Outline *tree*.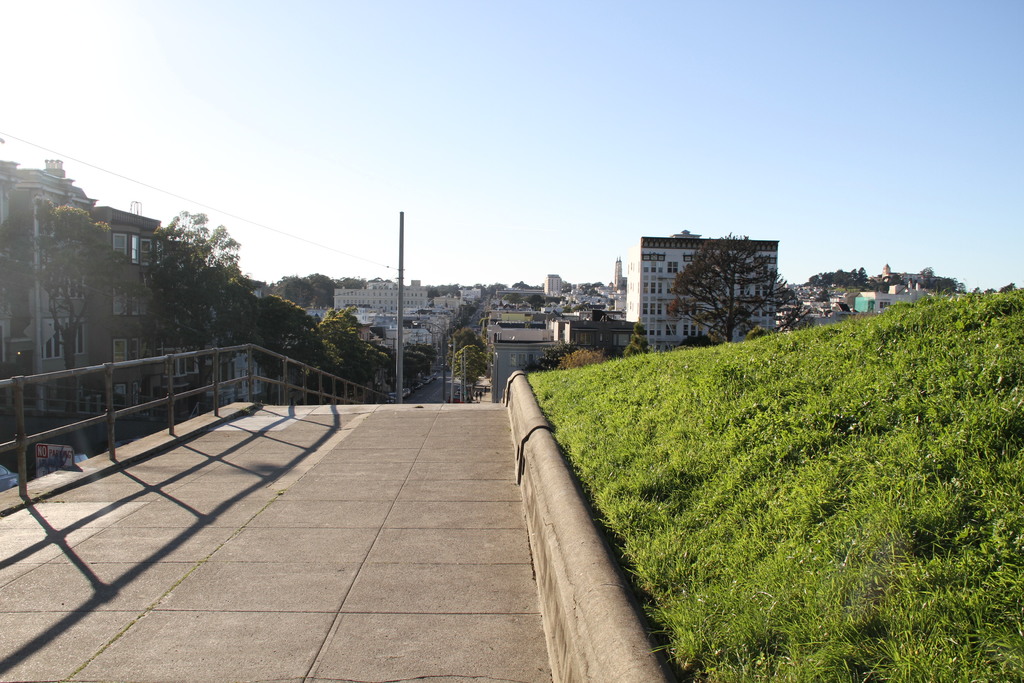
Outline: detection(468, 279, 487, 297).
